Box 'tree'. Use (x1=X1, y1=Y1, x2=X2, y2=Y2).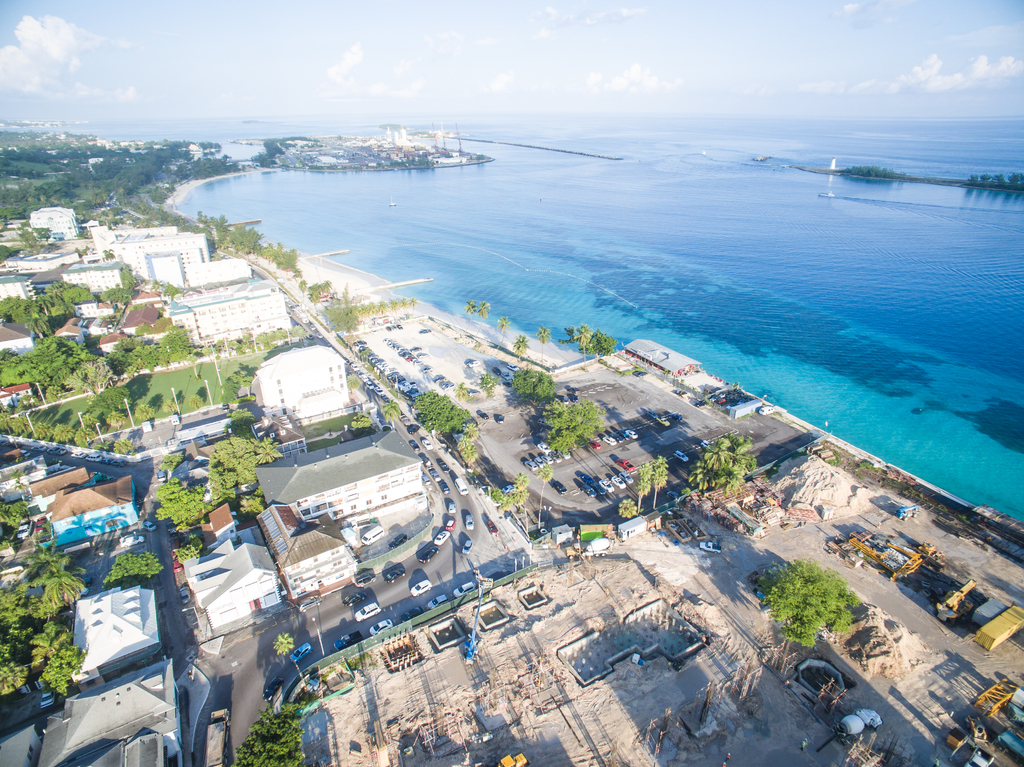
(x1=458, y1=302, x2=474, y2=326).
